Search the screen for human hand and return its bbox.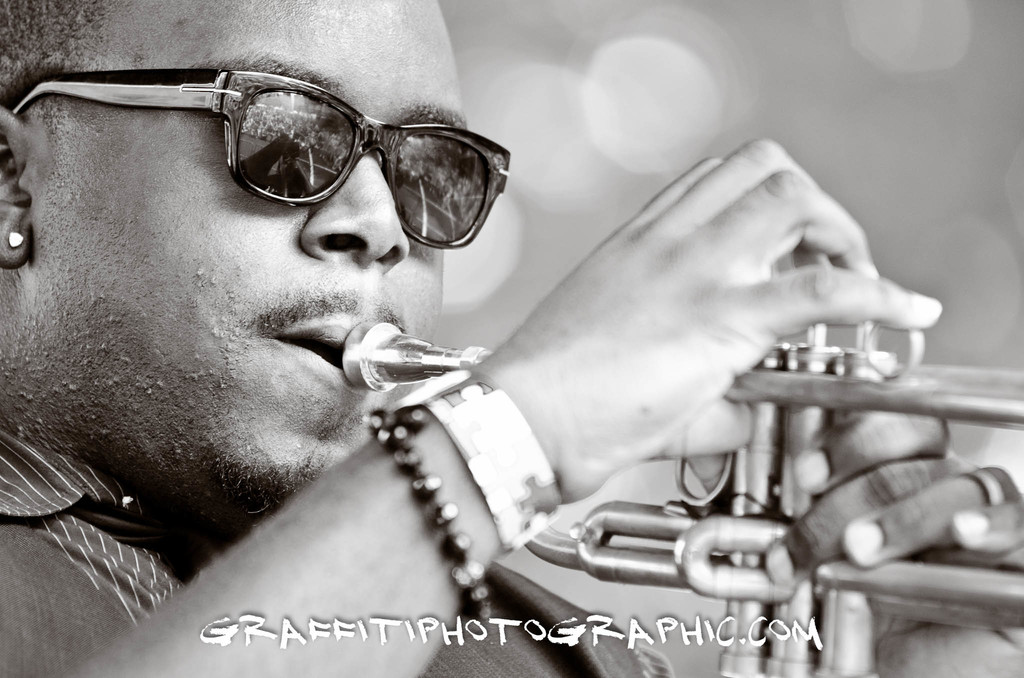
Found: bbox(449, 150, 940, 519).
